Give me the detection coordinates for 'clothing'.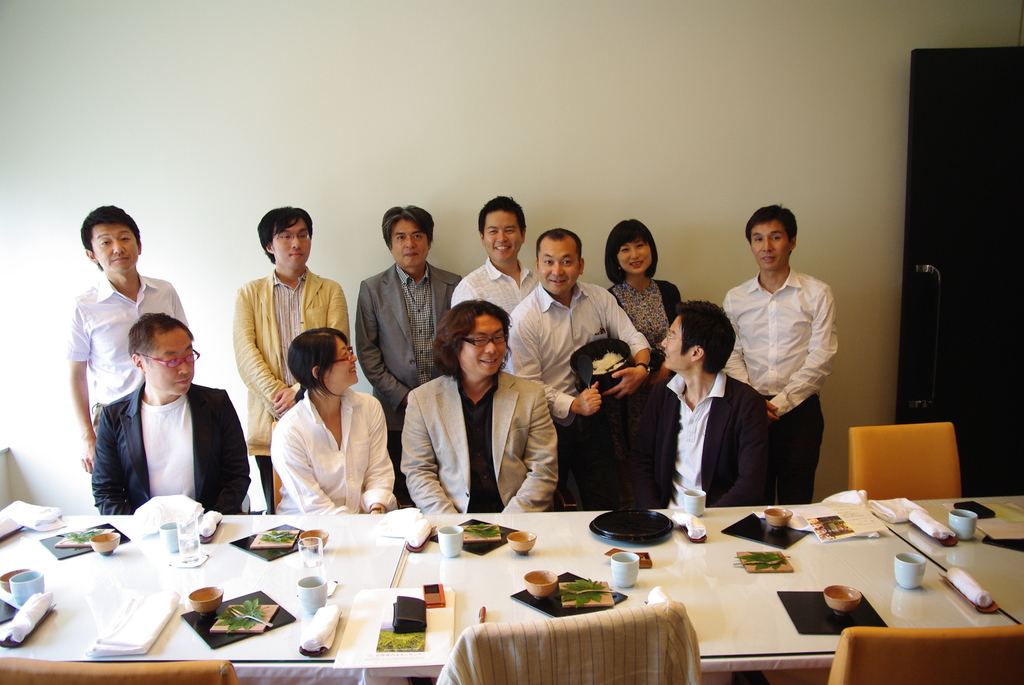
(x1=271, y1=388, x2=397, y2=514).
